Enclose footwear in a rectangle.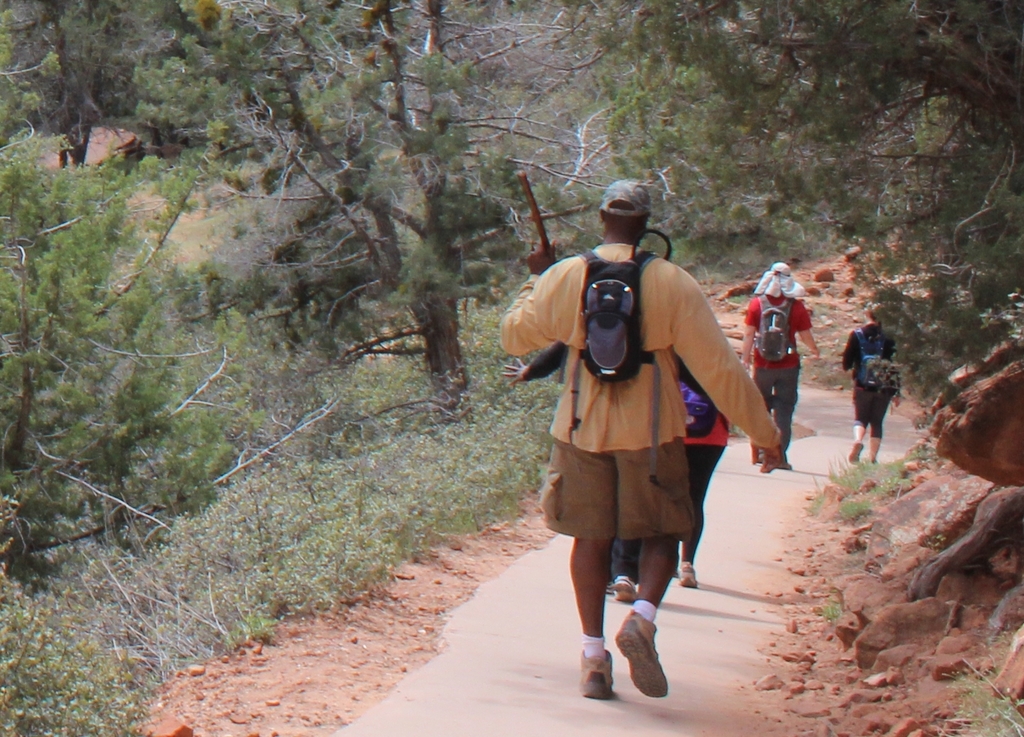
box=[612, 577, 642, 604].
